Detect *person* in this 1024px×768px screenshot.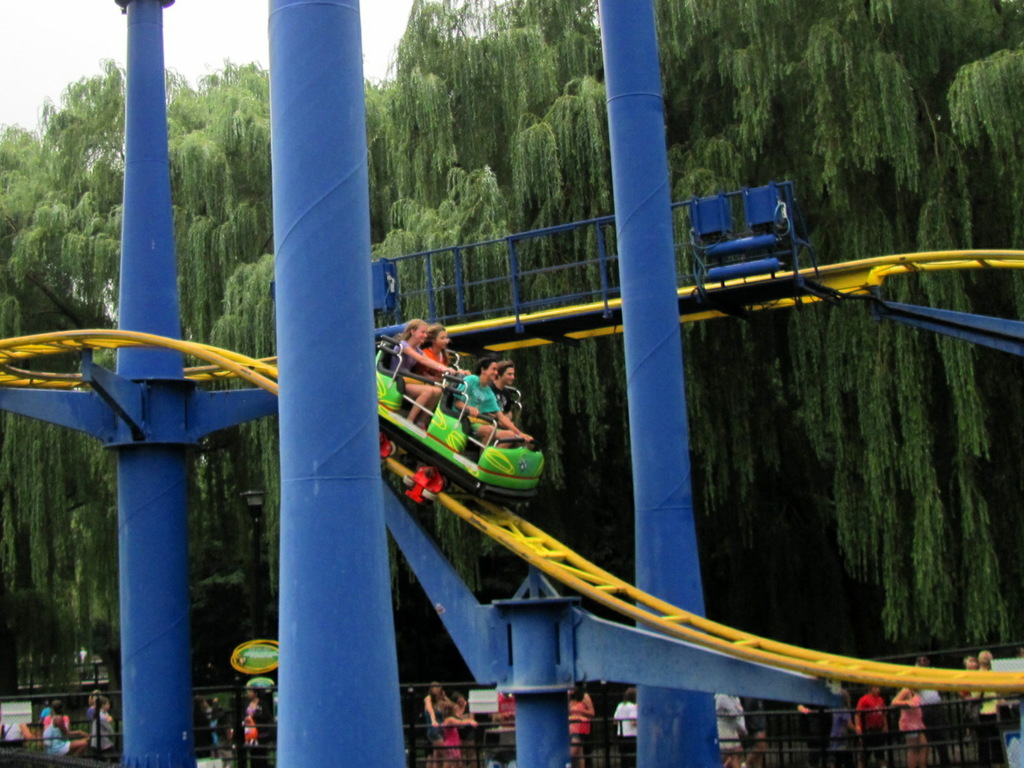
Detection: left=825, top=689, right=855, bottom=767.
